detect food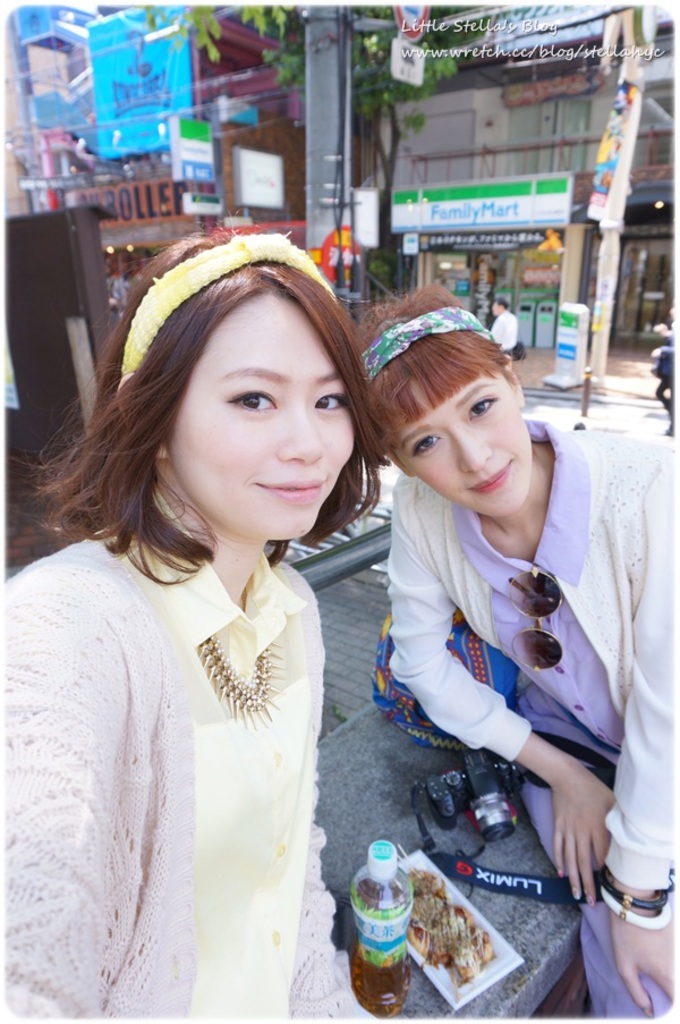
left=409, top=871, right=500, bottom=980
